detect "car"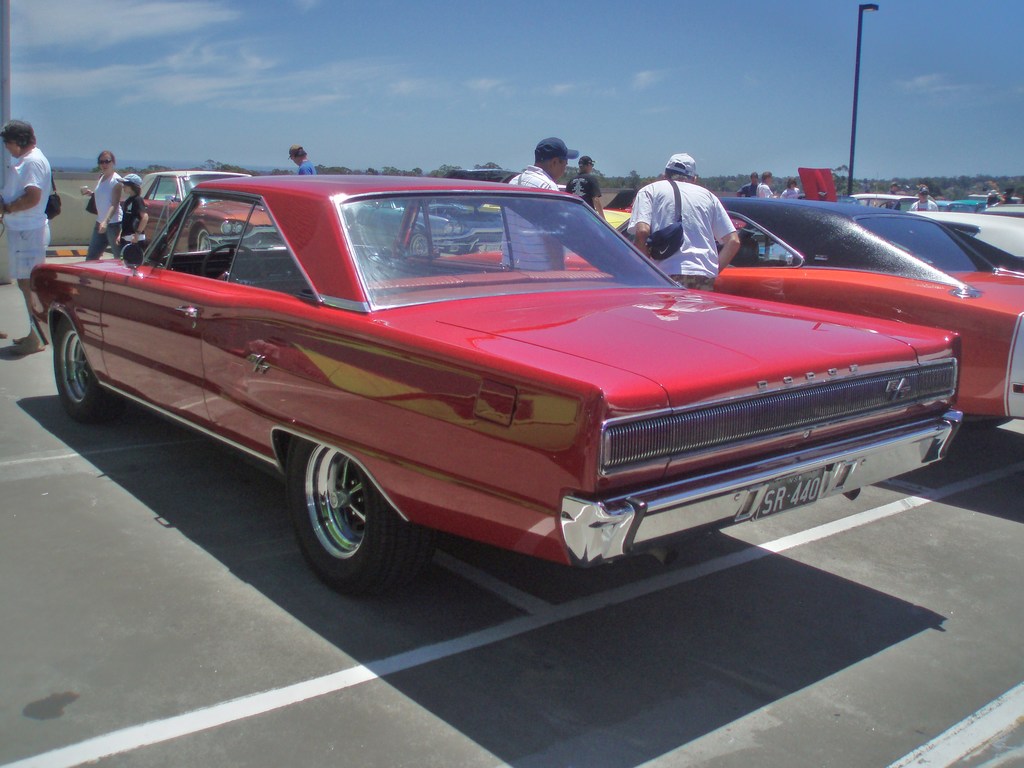
911,205,1023,267
